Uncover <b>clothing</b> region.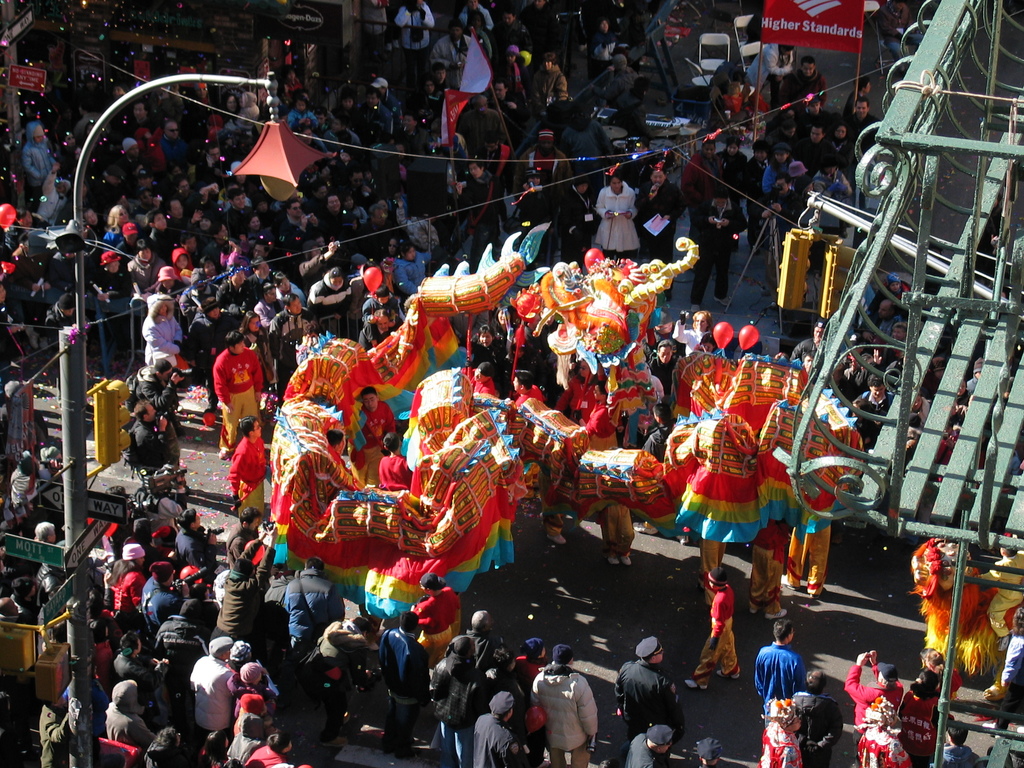
Uncovered: pyautogui.locateOnScreen(25, 118, 49, 207).
